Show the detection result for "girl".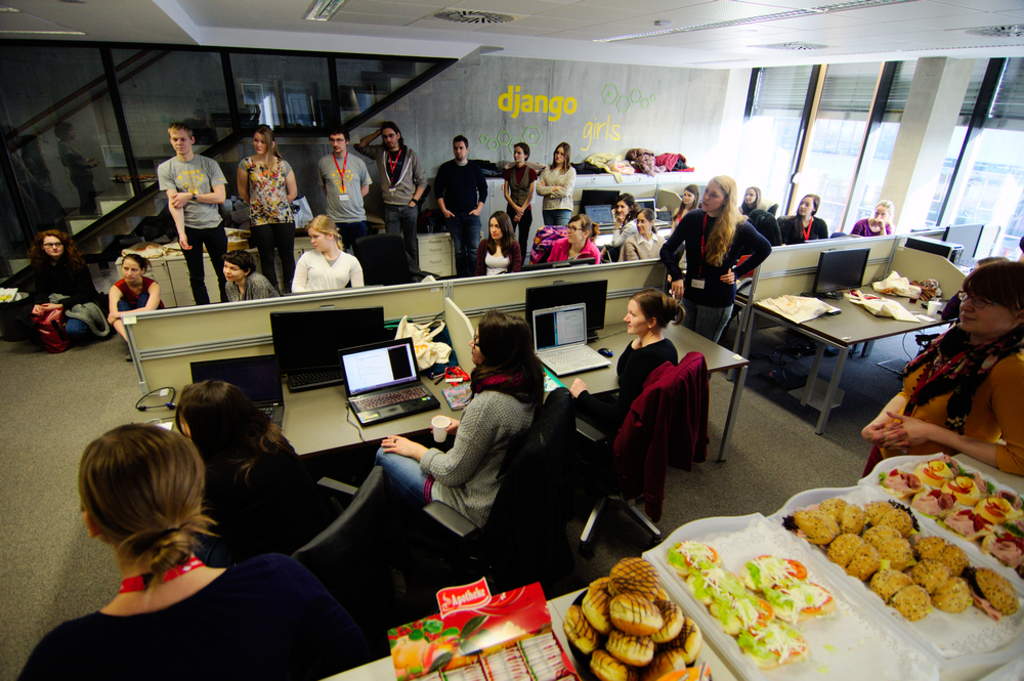
bbox(535, 144, 581, 224).
